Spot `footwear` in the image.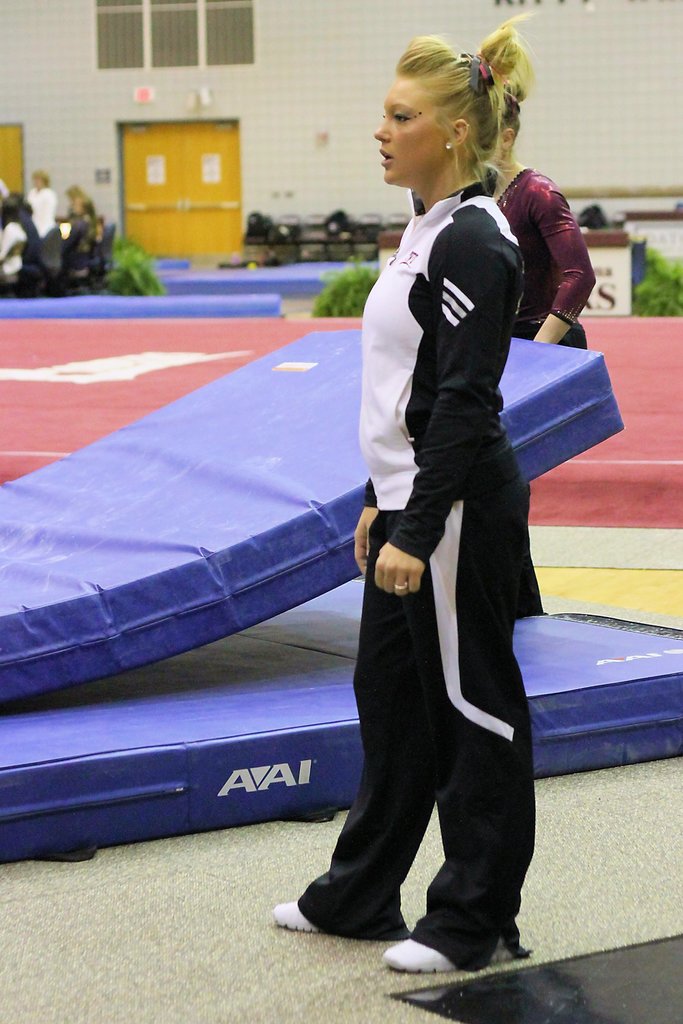
`footwear` found at 264 901 321 938.
